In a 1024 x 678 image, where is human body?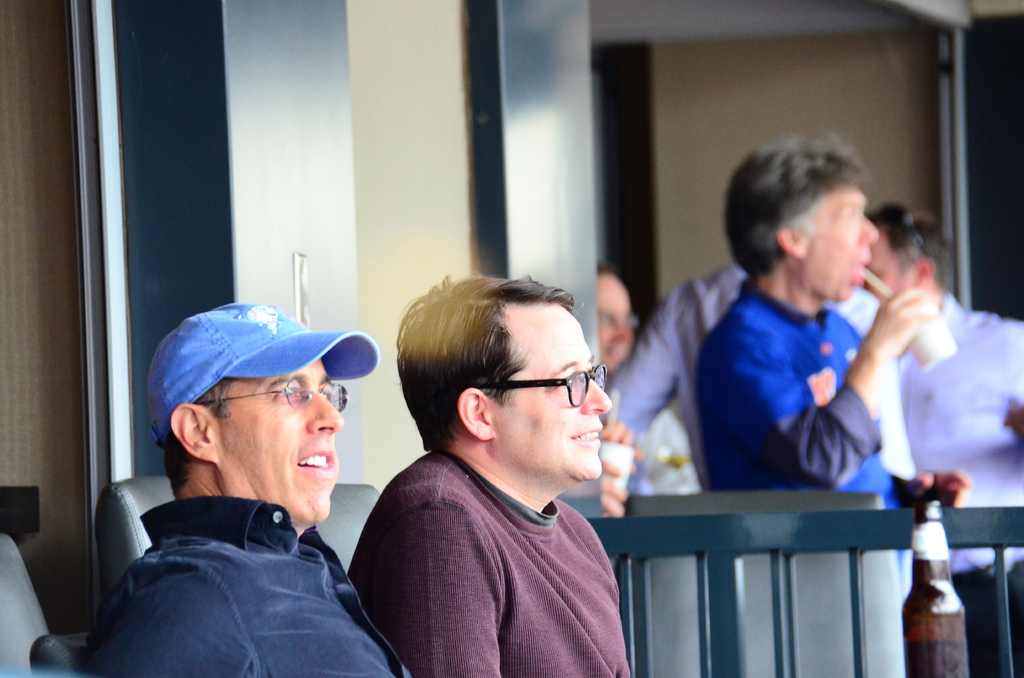
bbox(339, 444, 630, 677).
